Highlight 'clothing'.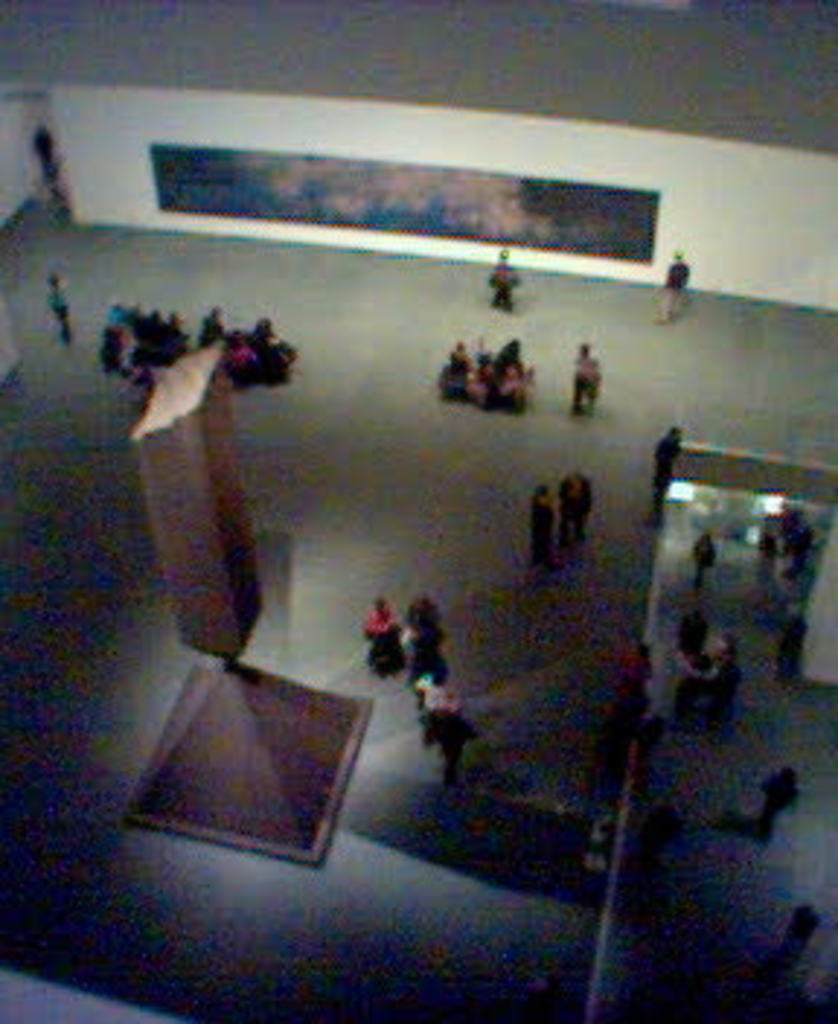
Highlighted region: detection(658, 259, 684, 317).
